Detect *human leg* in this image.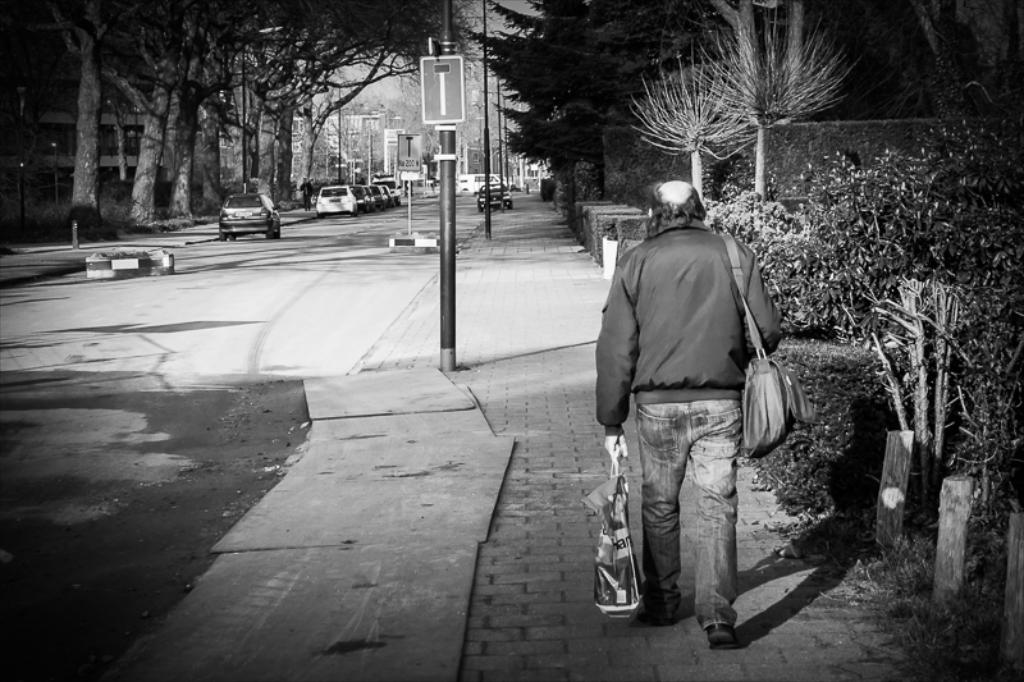
Detection: bbox=(690, 399, 742, 645).
